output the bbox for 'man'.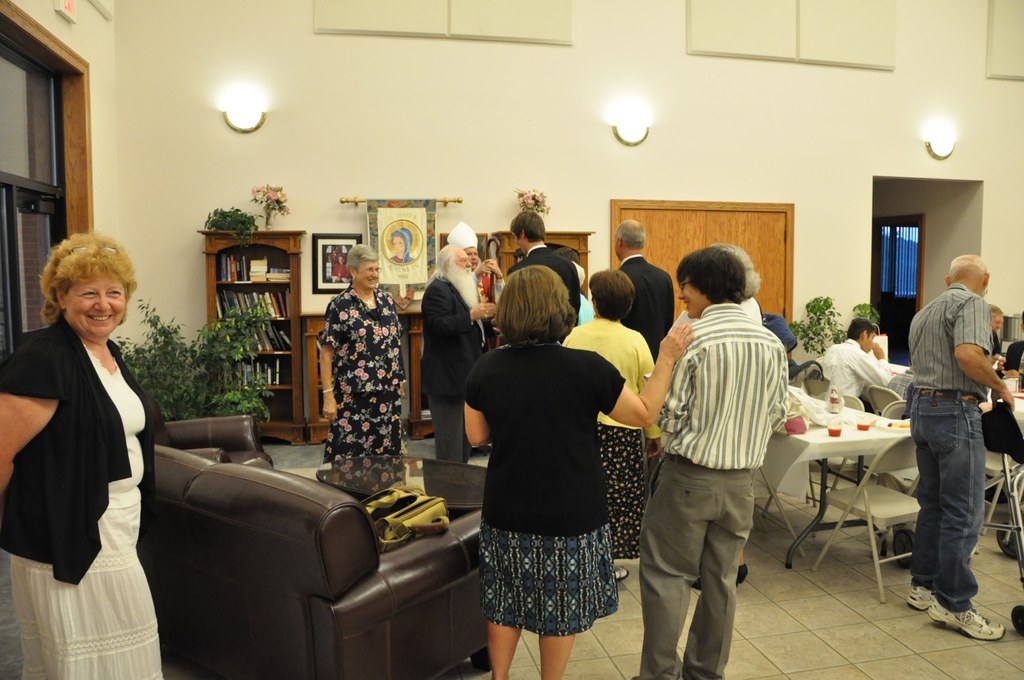
locate(414, 236, 495, 465).
